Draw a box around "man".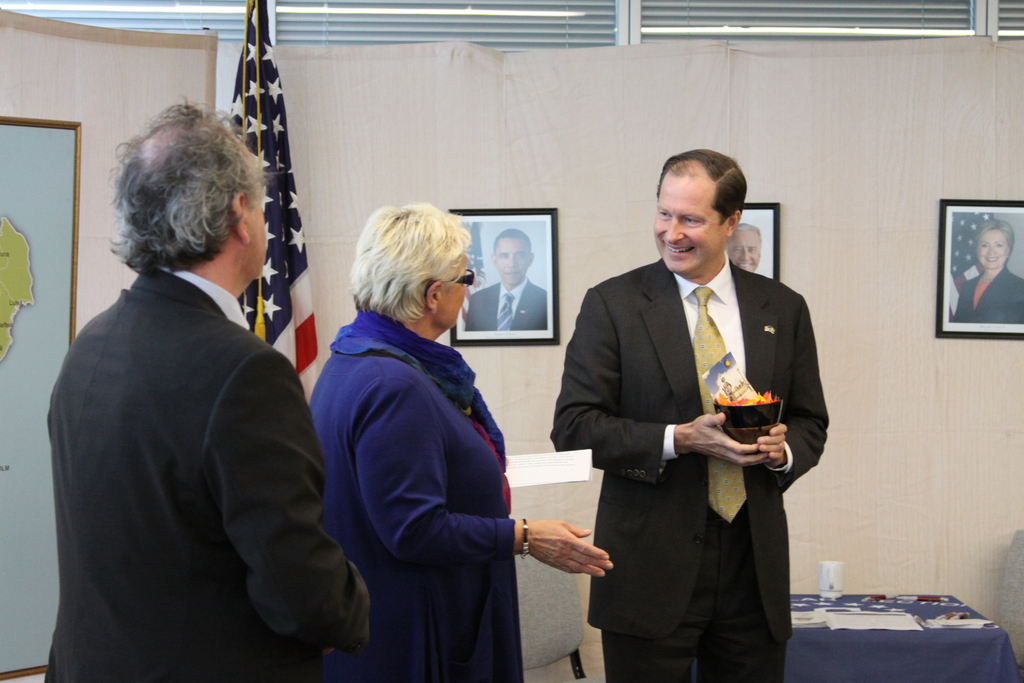
crop(462, 229, 550, 331).
